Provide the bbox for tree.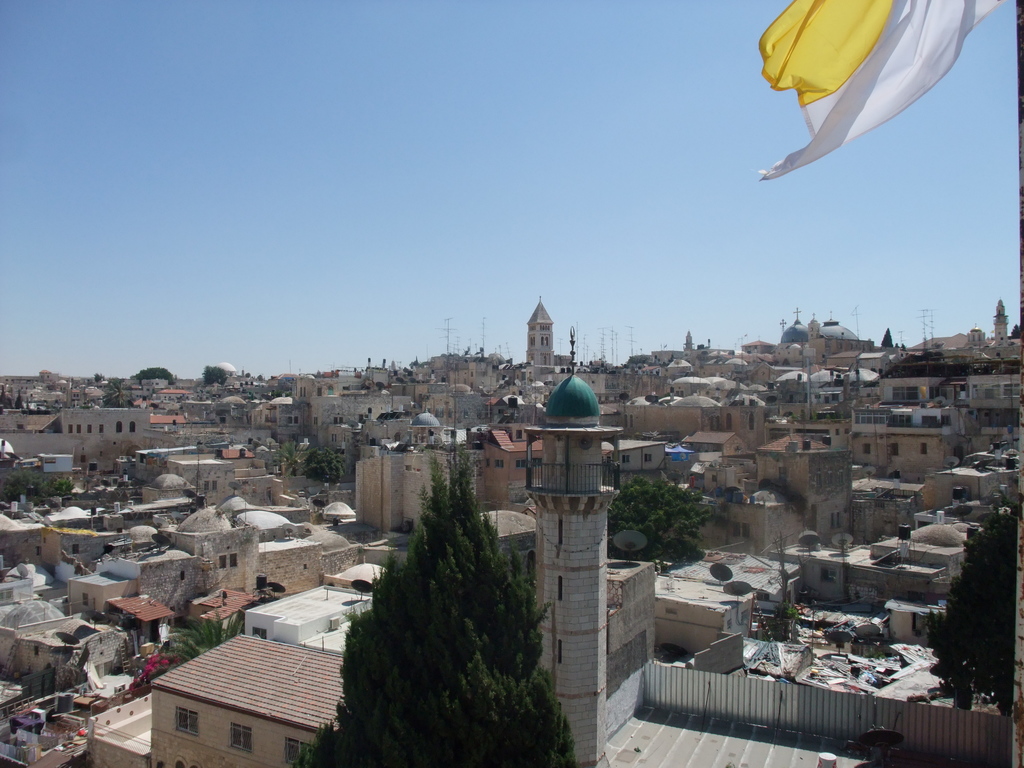
<bbox>0, 470, 40, 502</bbox>.
